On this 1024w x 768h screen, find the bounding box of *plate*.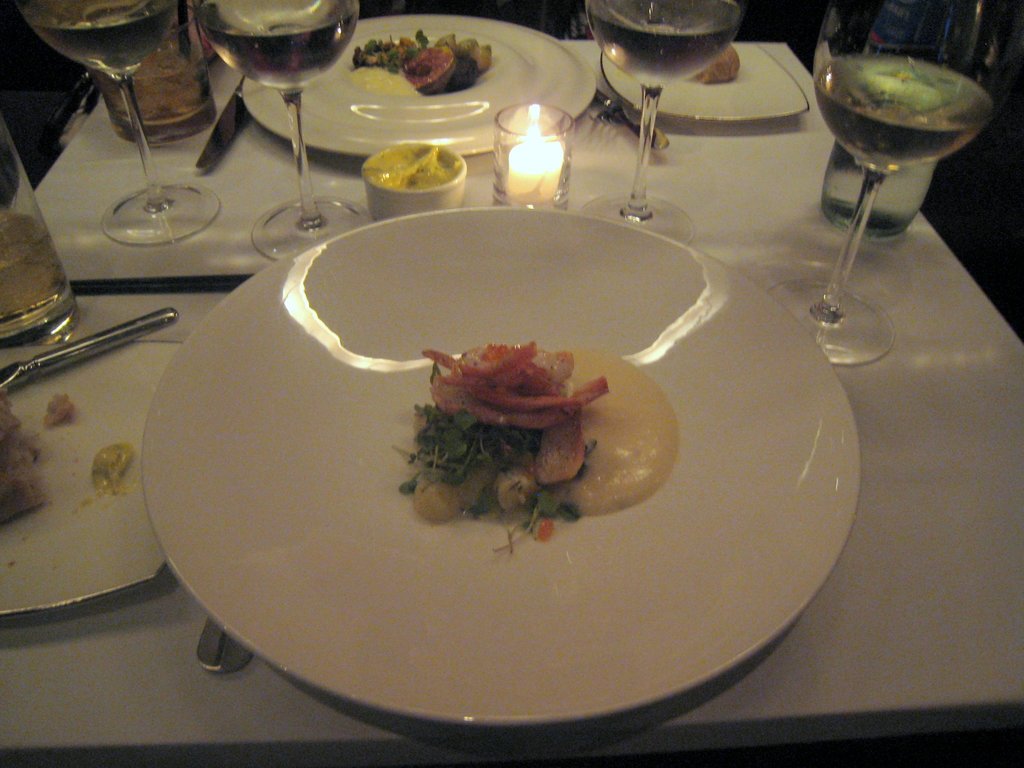
Bounding box: (x1=595, y1=43, x2=810, y2=124).
